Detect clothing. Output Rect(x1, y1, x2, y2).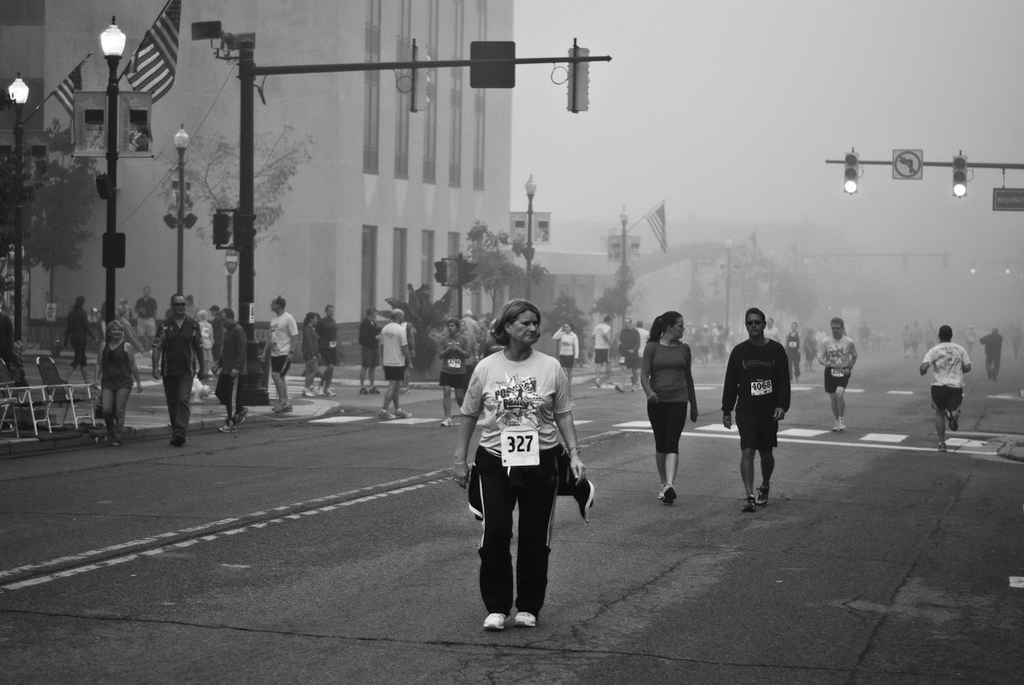
Rect(639, 339, 702, 456).
